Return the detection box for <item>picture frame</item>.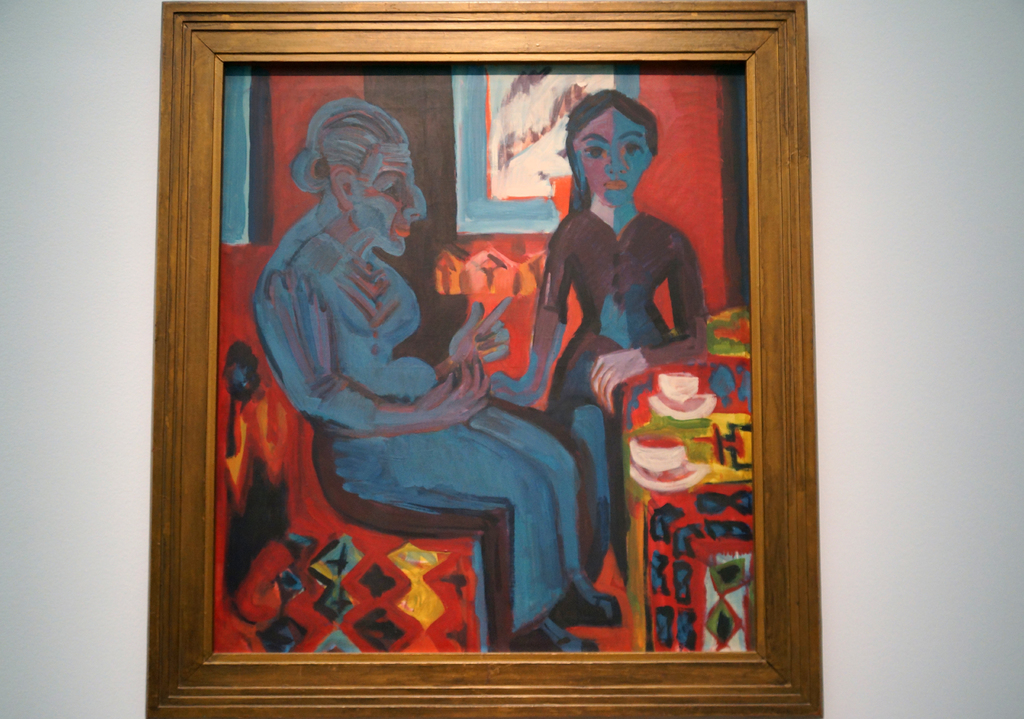
select_region(150, 0, 813, 718).
